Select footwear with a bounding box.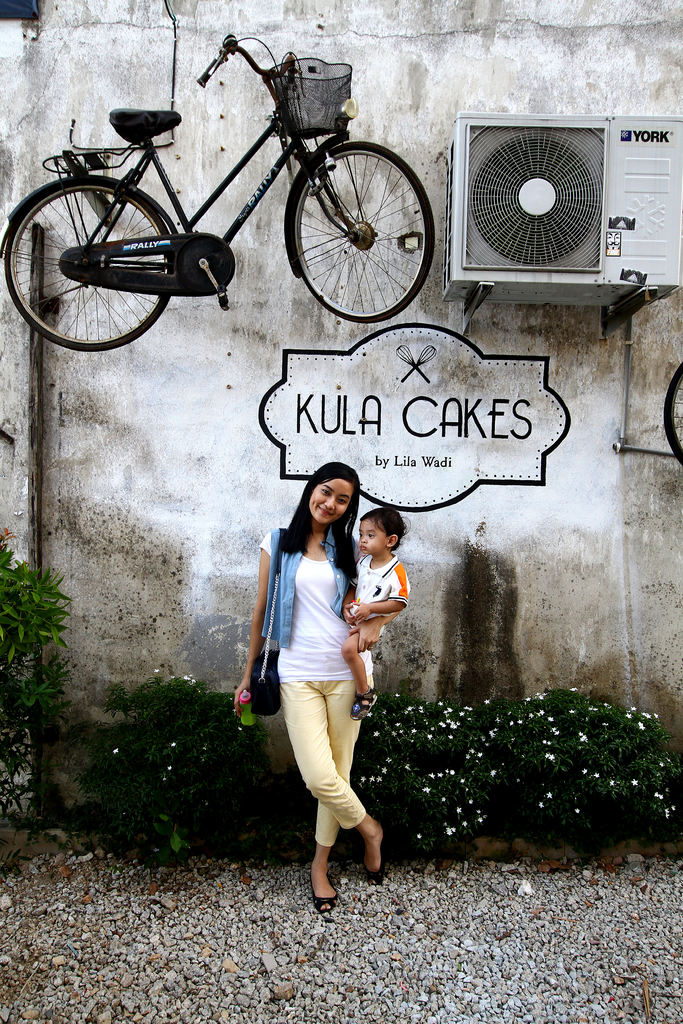
box=[363, 824, 384, 885].
